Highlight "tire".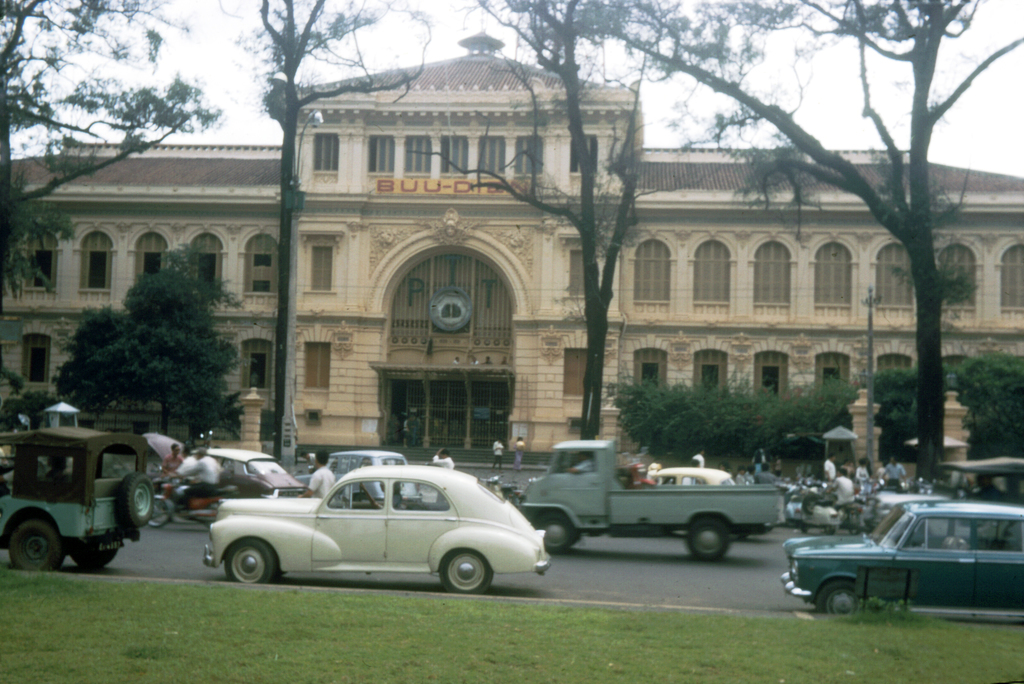
Highlighted region: (left=533, top=513, right=571, bottom=555).
